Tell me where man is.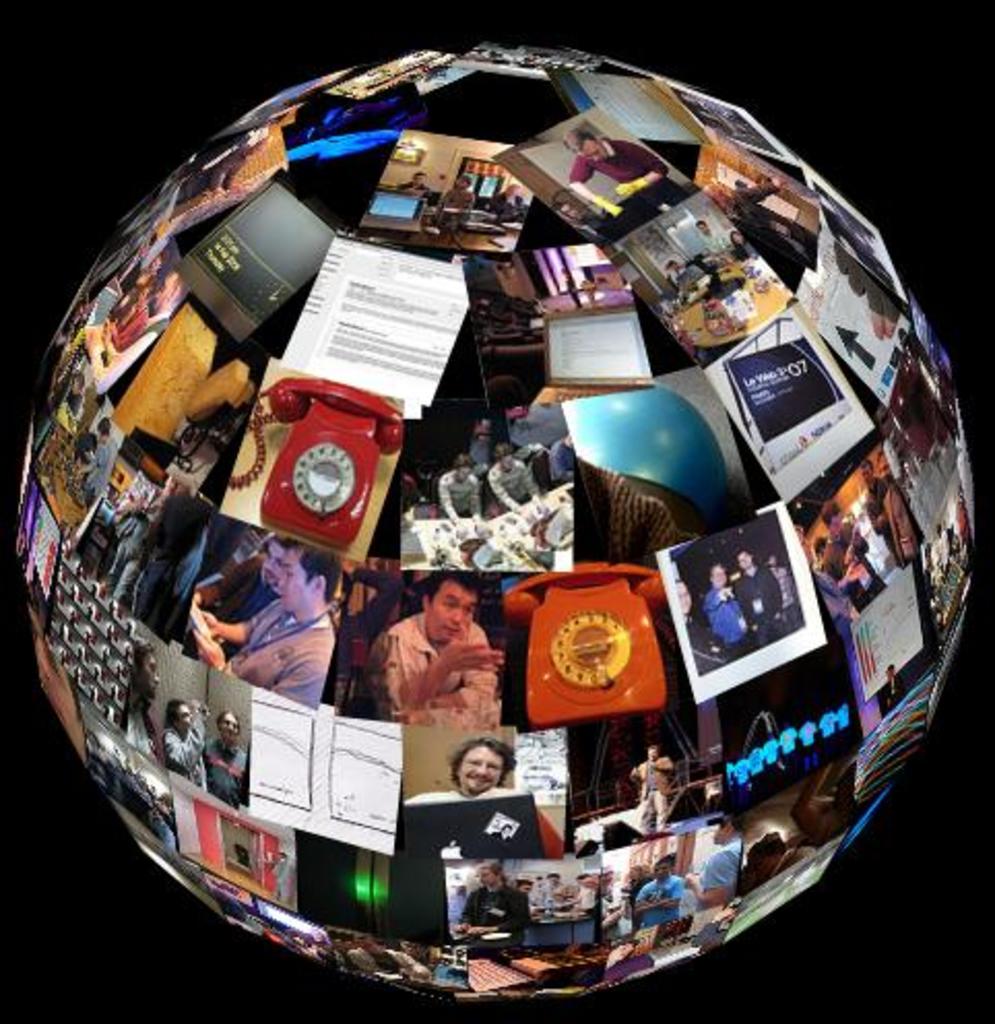
man is at bbox=(512, 877, 599, 919).
